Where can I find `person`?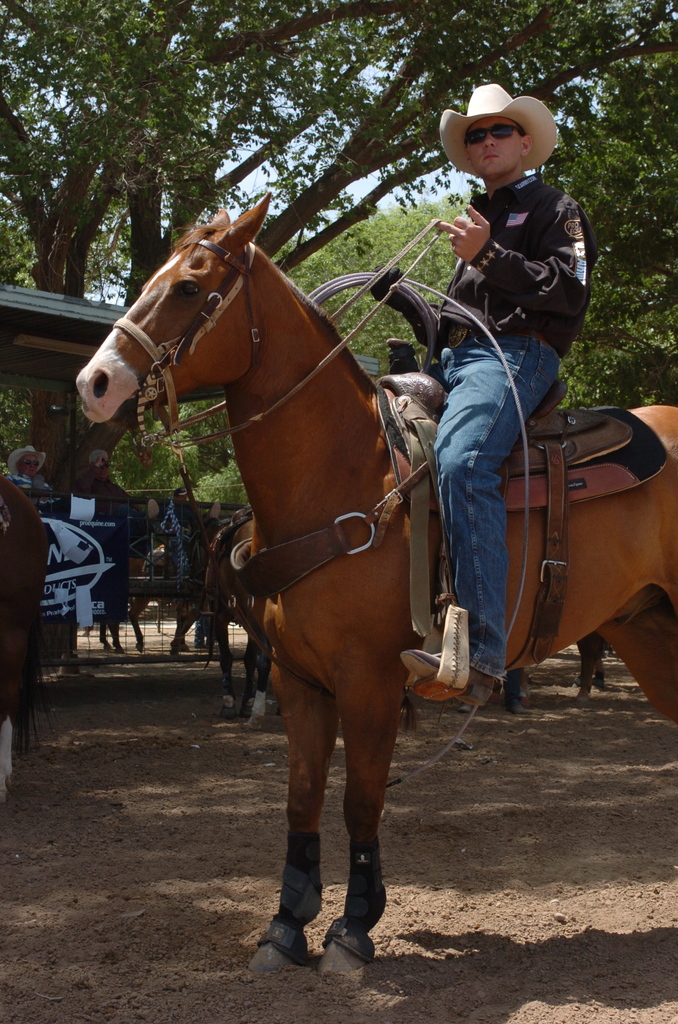
You can find it at 195,513,218,650.
